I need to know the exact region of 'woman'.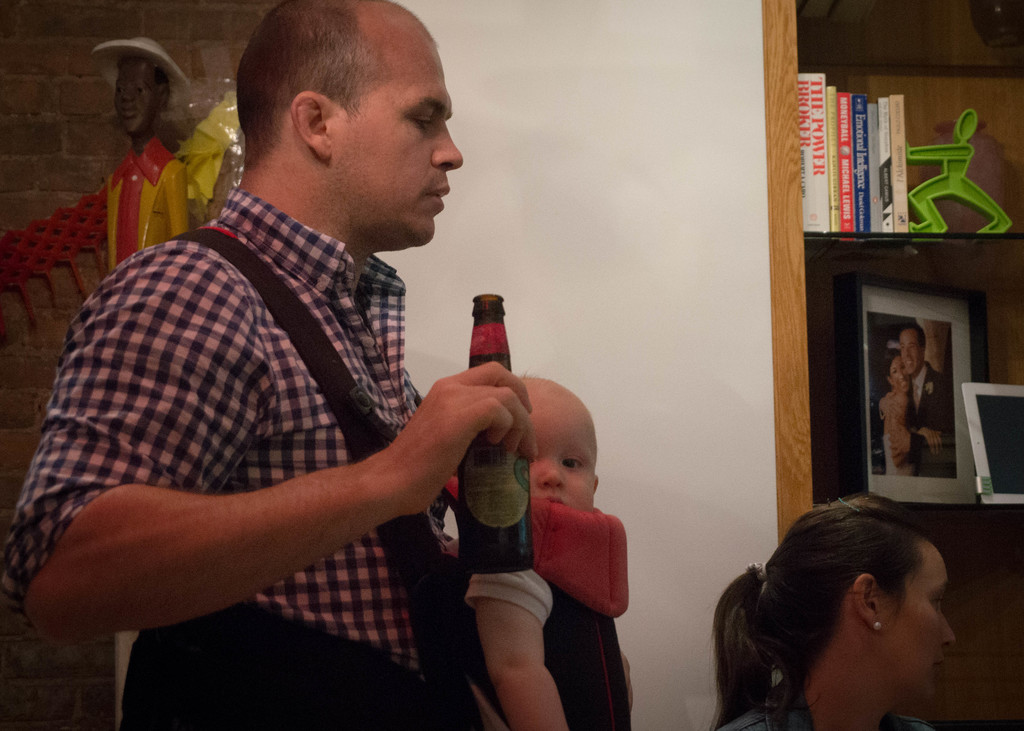
Region: [720,510,989,719].
